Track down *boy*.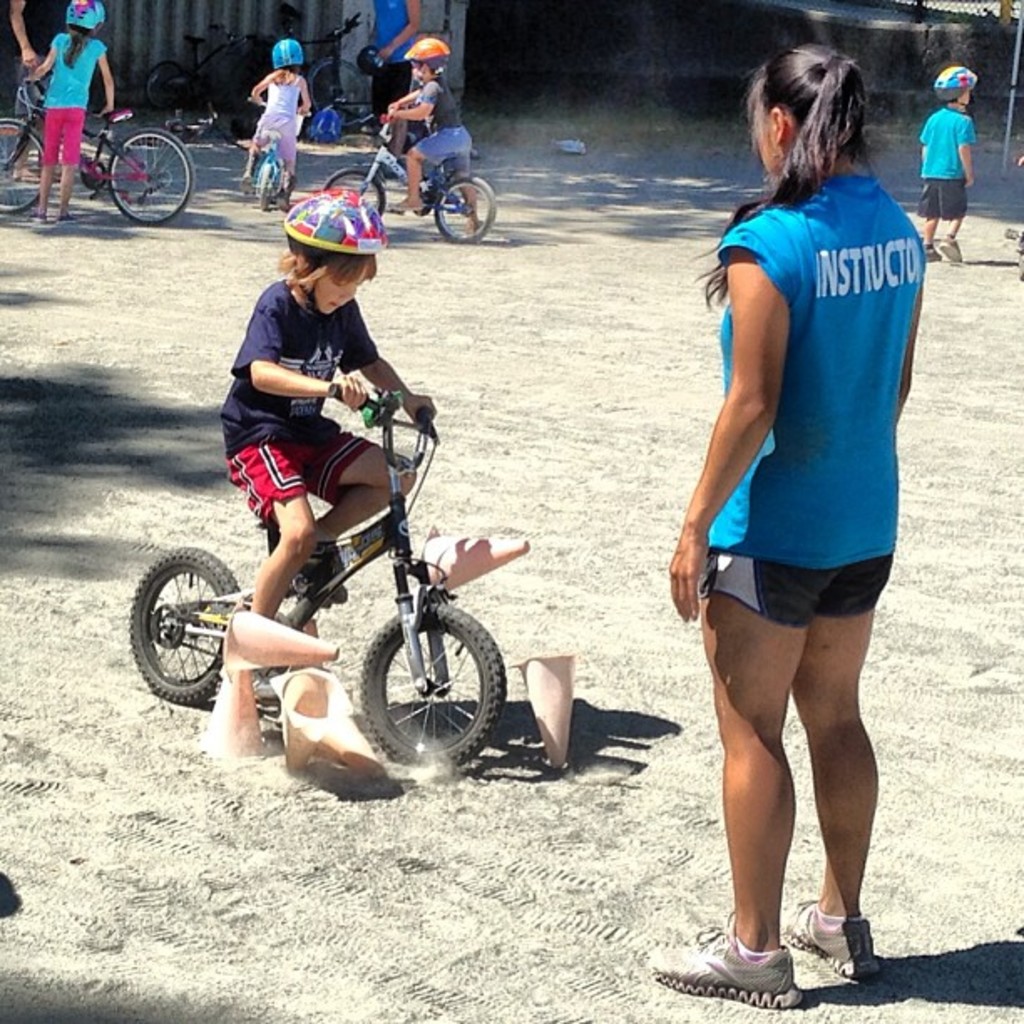
Tracked to <region>915, 65, 980, 253</region>.
